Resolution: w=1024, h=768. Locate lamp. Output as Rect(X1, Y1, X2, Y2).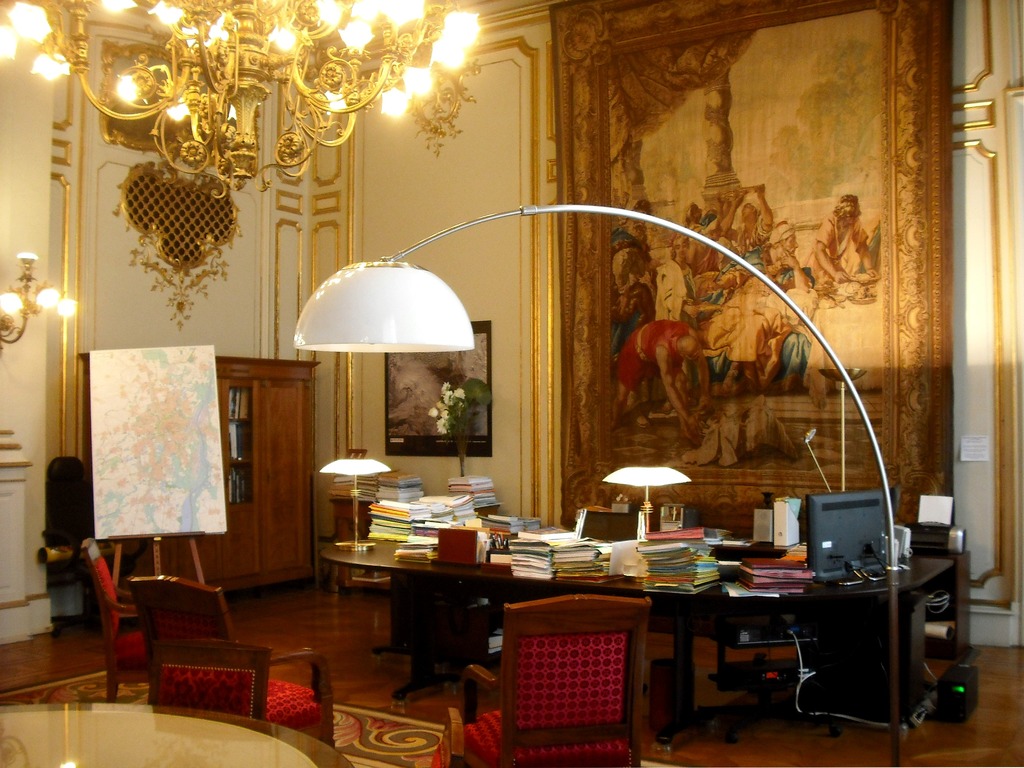
Rect(27, 281, 61, 316).
